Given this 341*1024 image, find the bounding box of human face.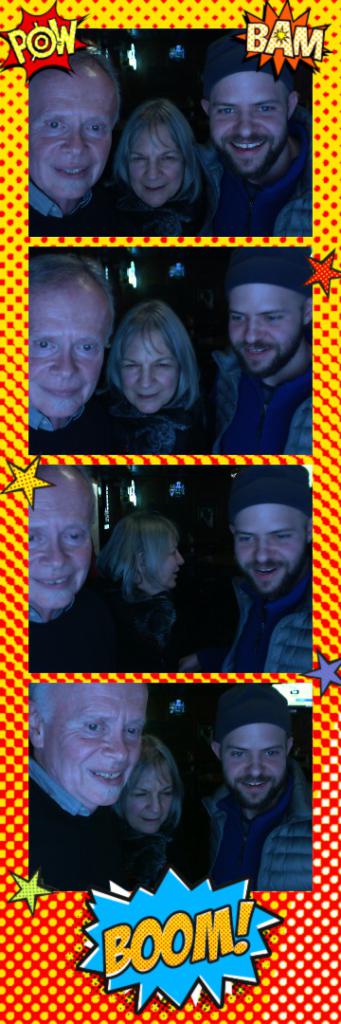
pyautogui.locateOnScreen(129, 759, 175, 832).
